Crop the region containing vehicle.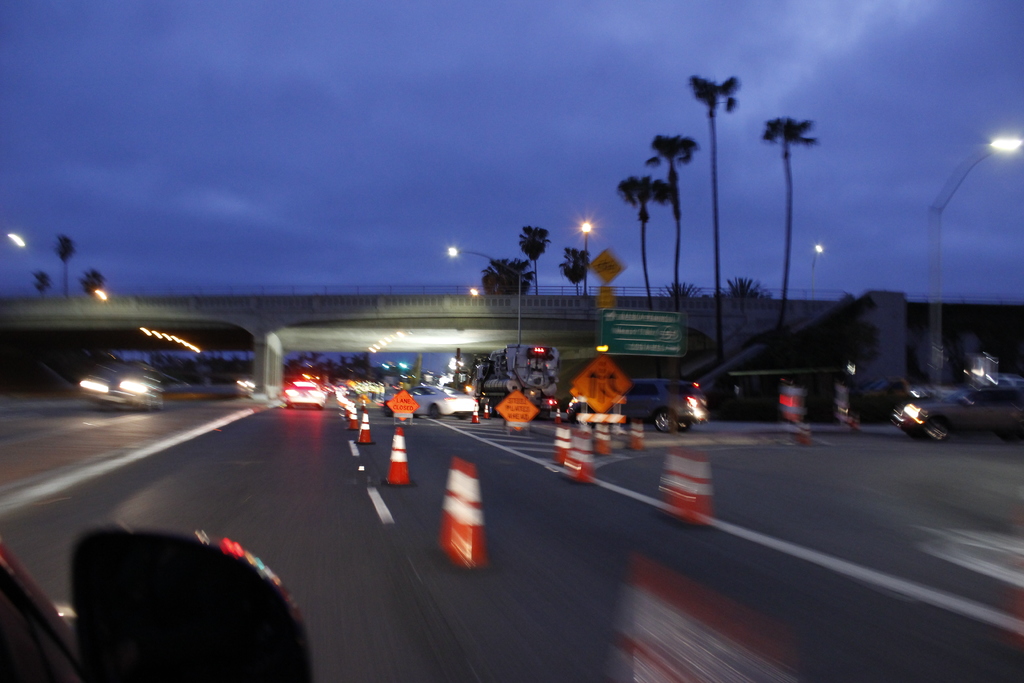
Crop region: (x1=632, y1=379, x2=730, y2=433).
